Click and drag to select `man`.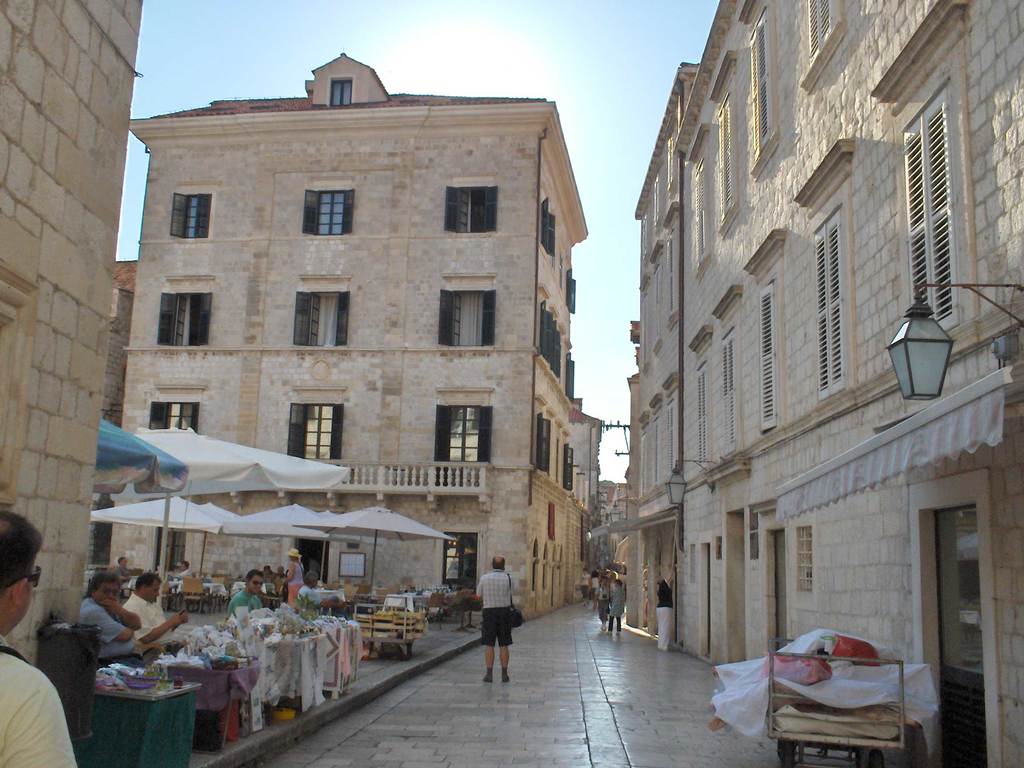
Selection: select_region(0, 511, 79, 767).
